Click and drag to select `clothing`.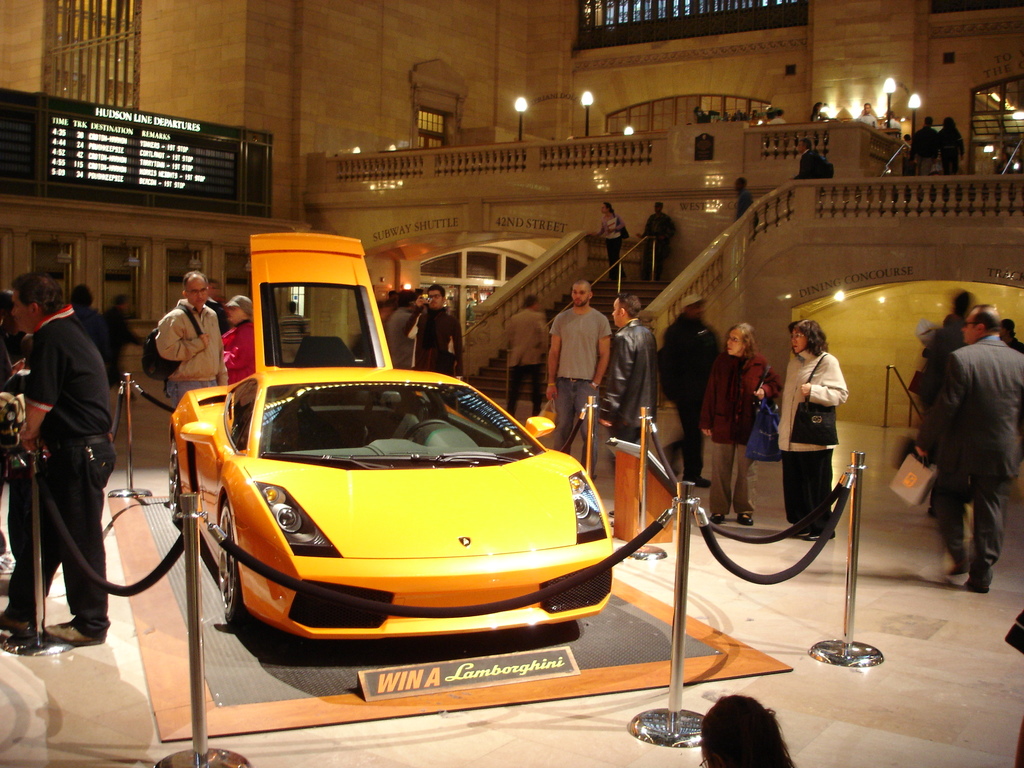
Selection: region(379, 302, 419, 373).
